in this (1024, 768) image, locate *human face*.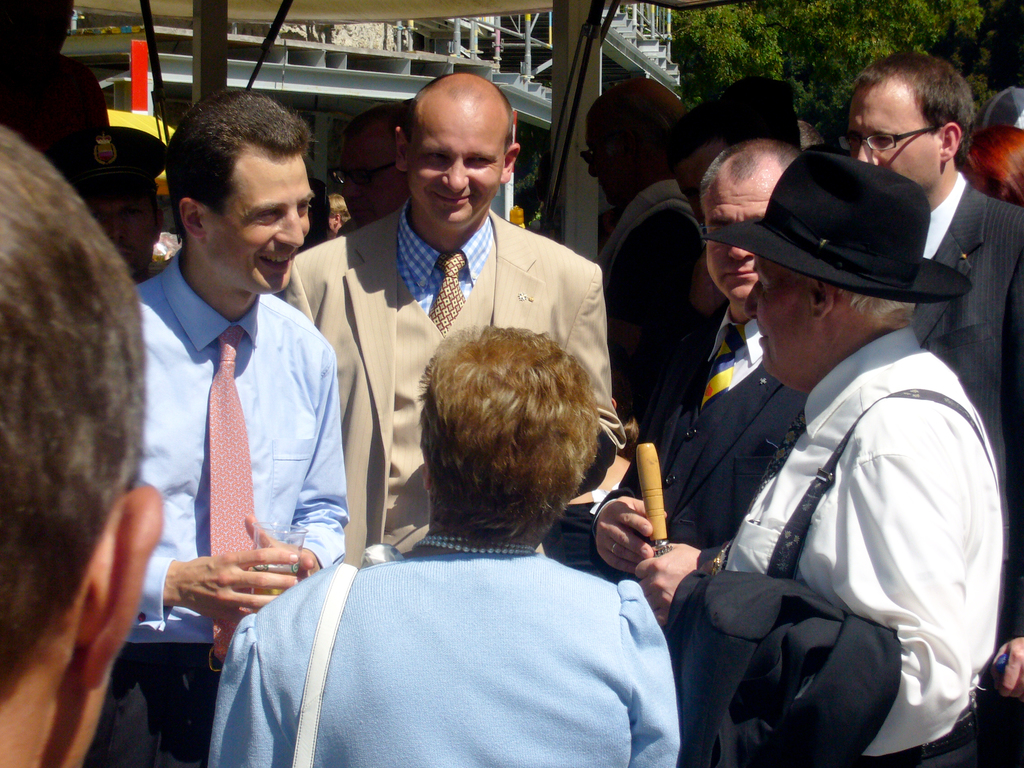
Bounding box: box(199, 145, 313, 309).
